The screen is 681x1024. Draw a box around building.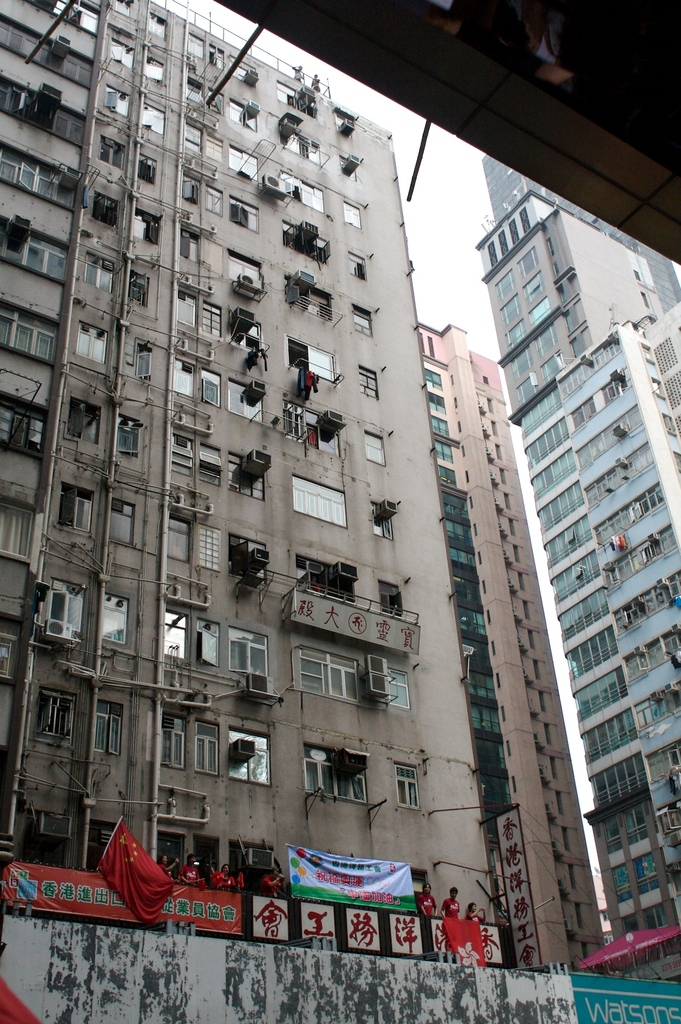
(x1=474, y1=162, x2=680, y2=982).
